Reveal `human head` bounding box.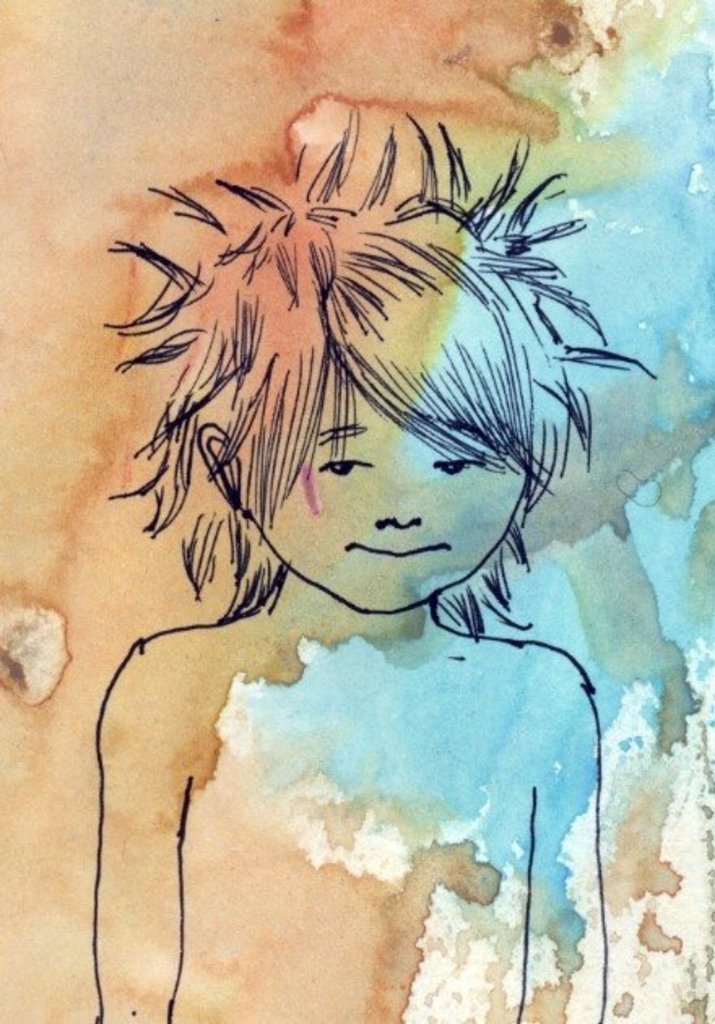
Revealed: {"x1": 104, "y1": 96, "x2": 660, "y2": 642}.
